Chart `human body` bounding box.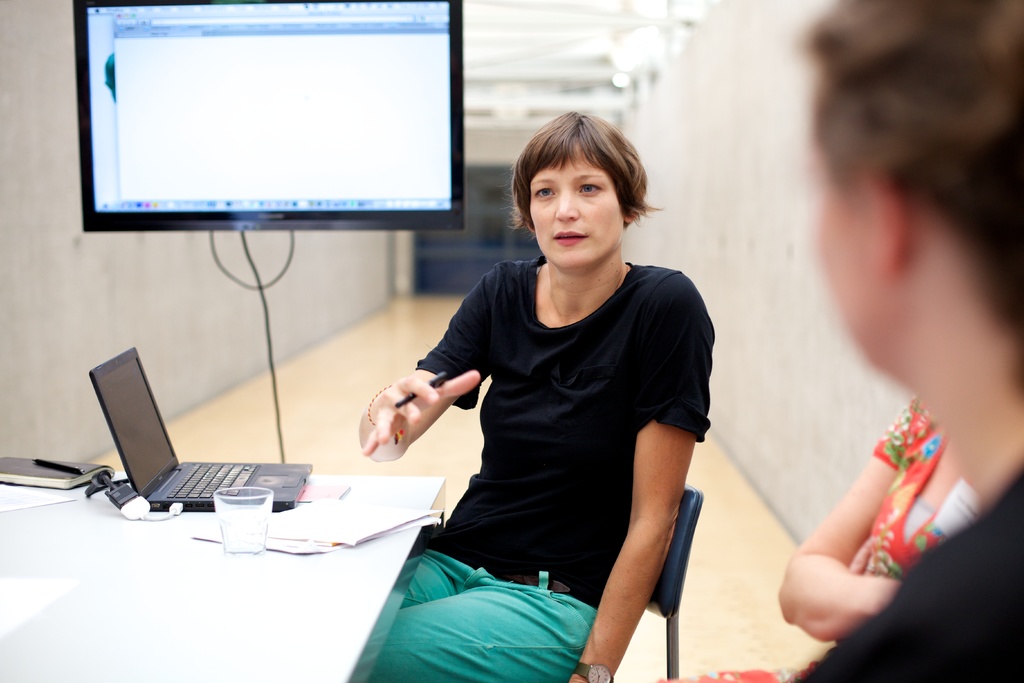
Charted: x1=388 y1=122 x2=730 y2=666.
